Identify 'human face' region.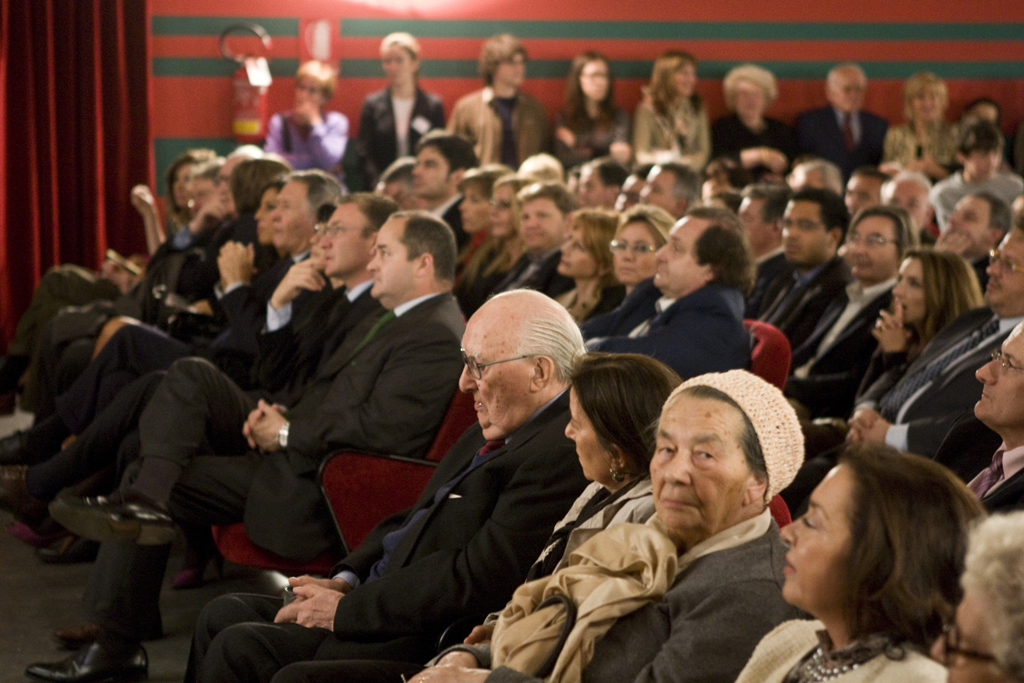
Region: <bbox>930, 590, 1005, 681</bbox>.
